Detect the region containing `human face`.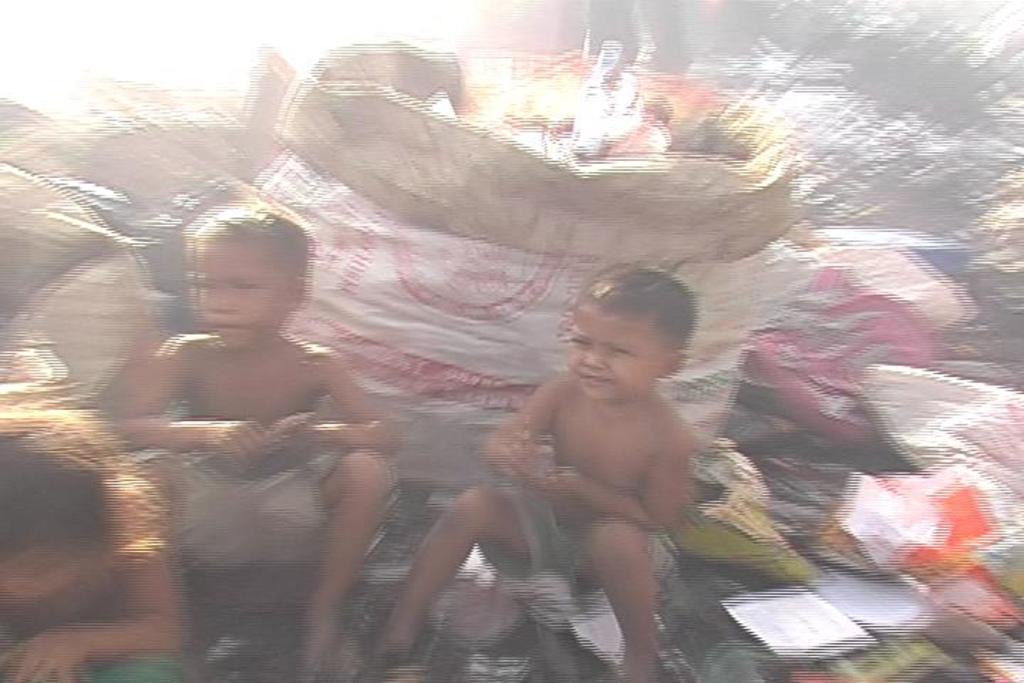
(0, 548, 75, 610).
